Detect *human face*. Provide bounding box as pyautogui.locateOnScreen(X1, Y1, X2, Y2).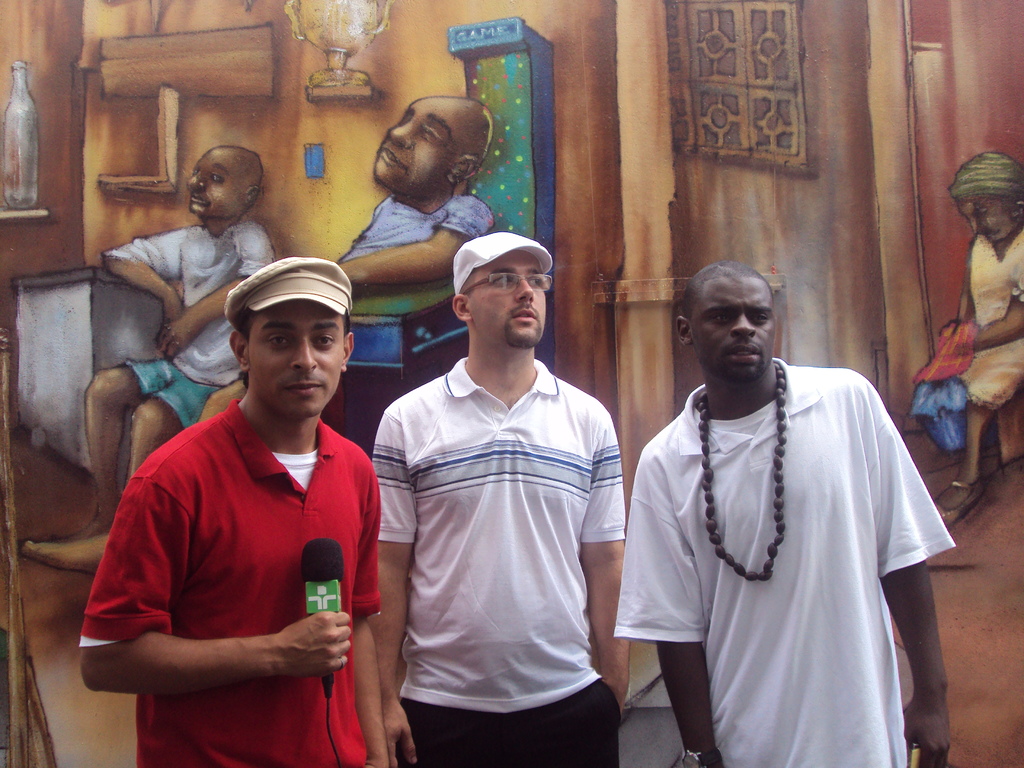
pyautogui.locateOnScreen(189, 152, 241, 218).
